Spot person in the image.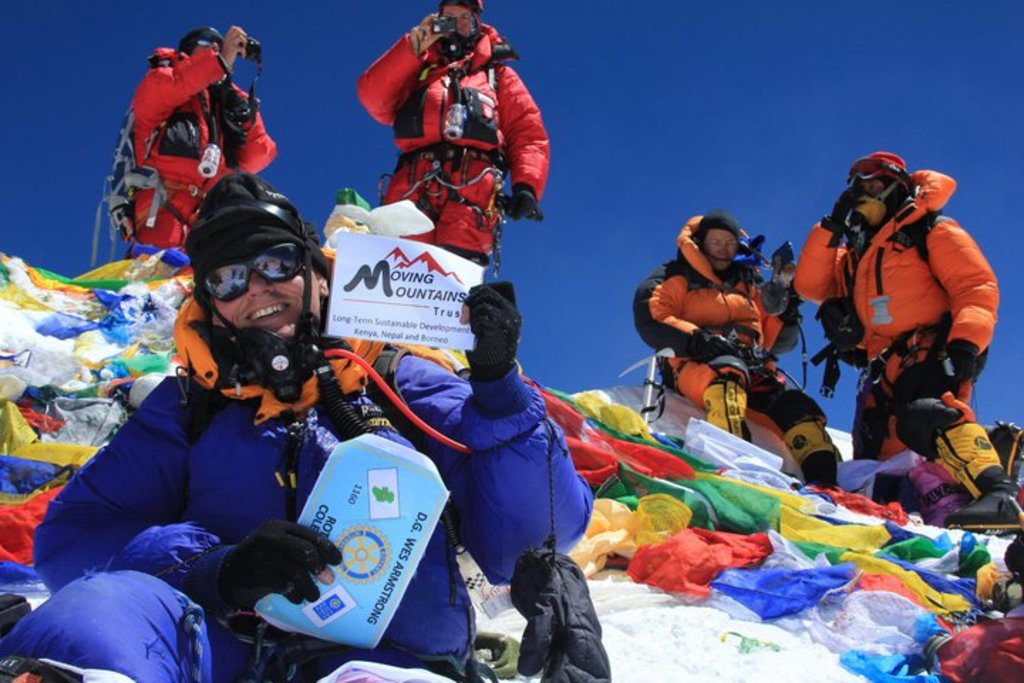
person found at l=798, t=152, r=1001, b=462.
